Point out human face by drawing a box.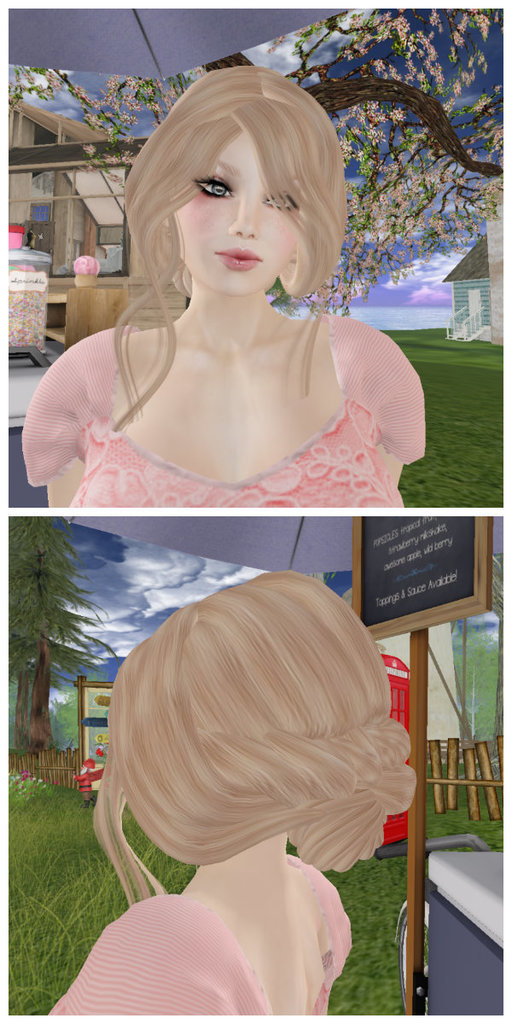
[x1=167, y1=132, x2=300, y2=293].
